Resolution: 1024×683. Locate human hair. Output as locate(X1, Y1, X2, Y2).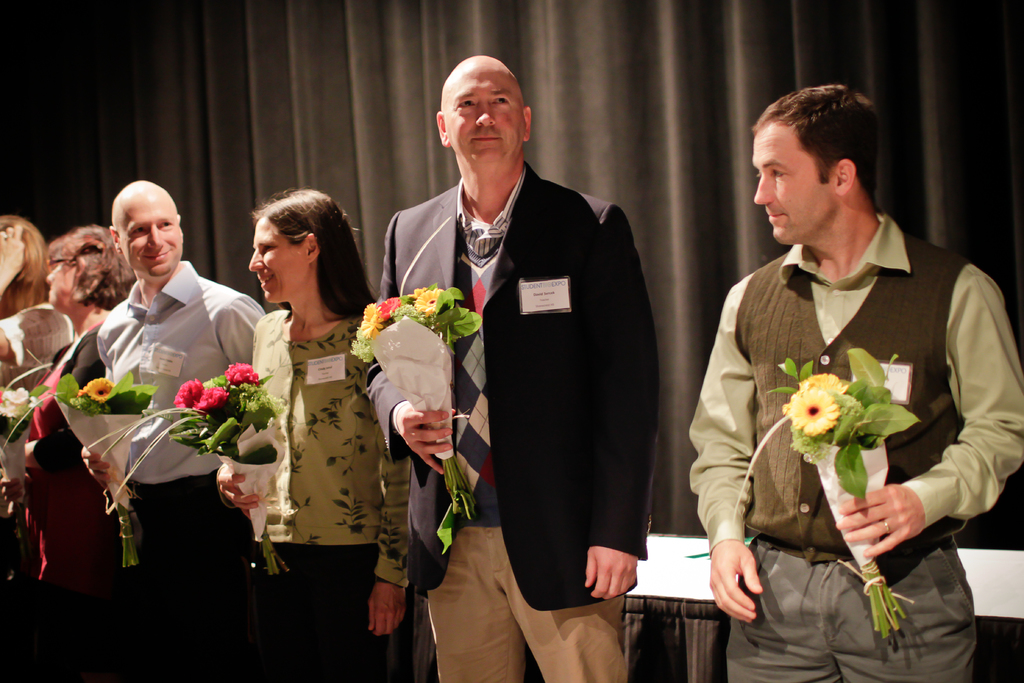
locate(0, 212, 59, 324).
